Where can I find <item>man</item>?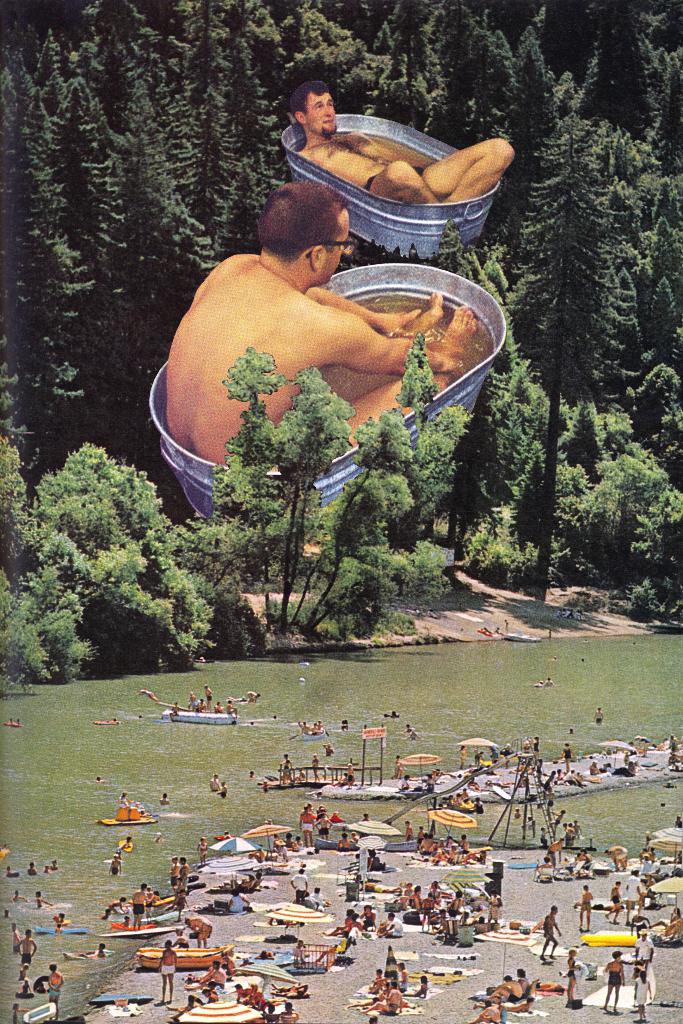
You can find it at (x1=108, y1=854, x2=122, y2=877).
